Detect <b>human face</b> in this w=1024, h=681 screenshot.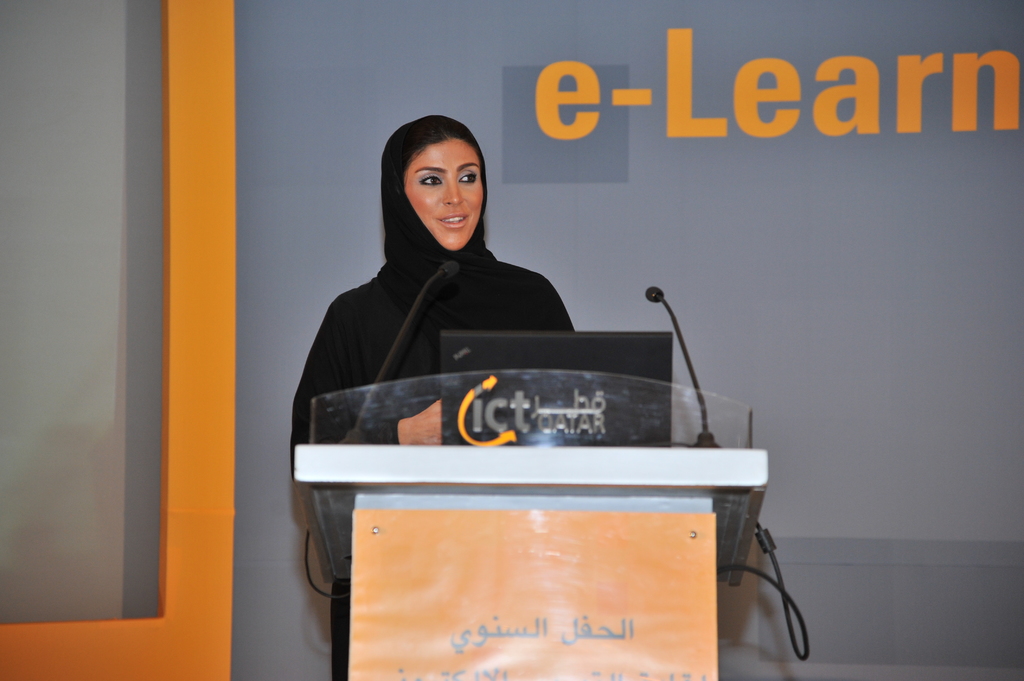
Detection: <bbox>403, 137, 482, 250</bbox>.
